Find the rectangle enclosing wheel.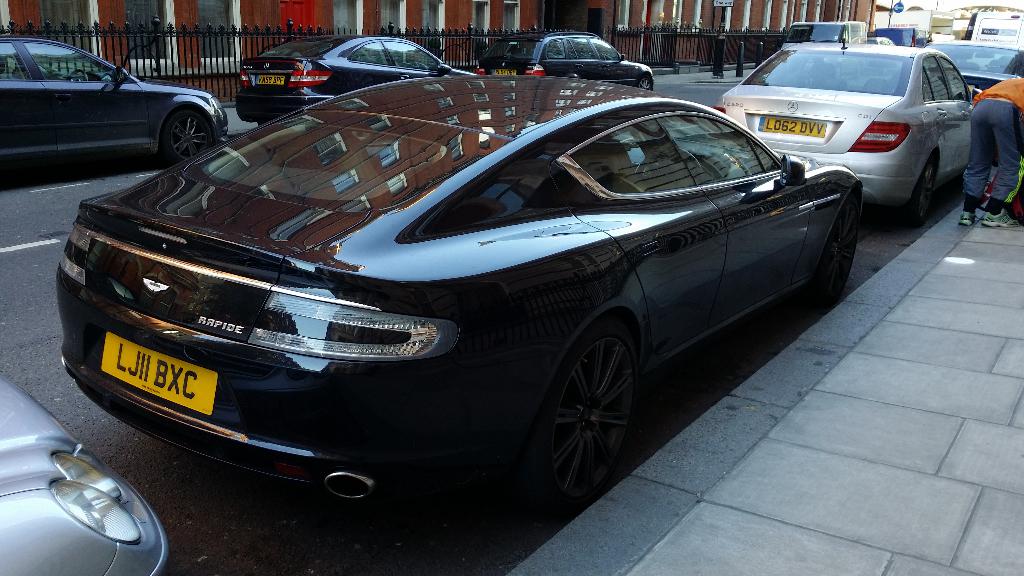
[639, 74, 653, 90].
